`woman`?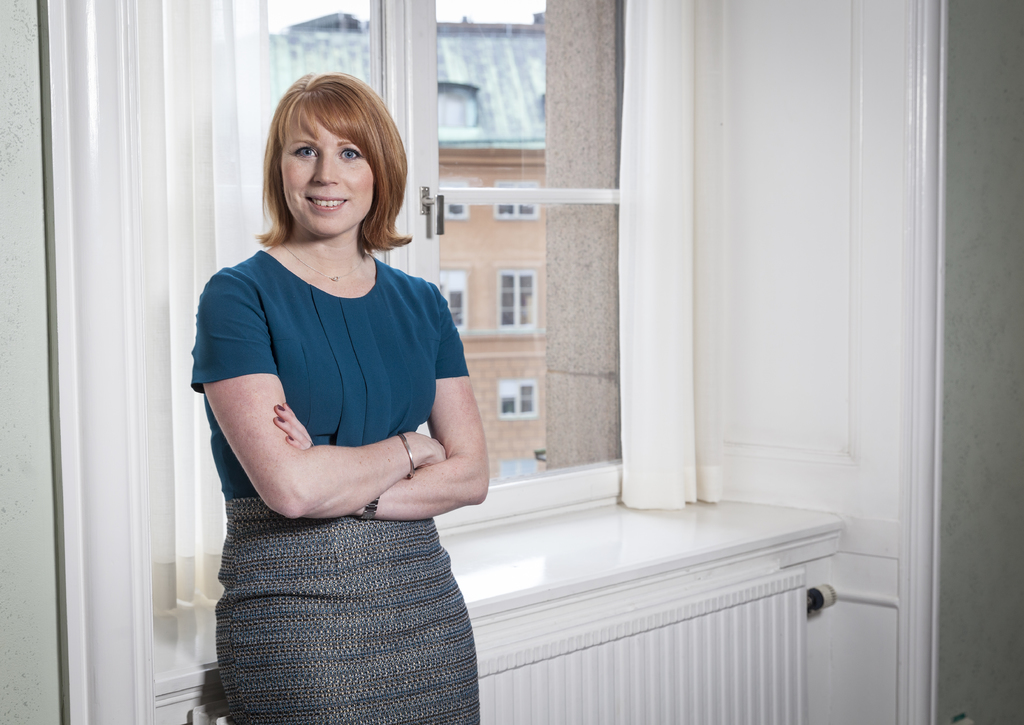
[left=182, top=76, right=508, bottom=724]
